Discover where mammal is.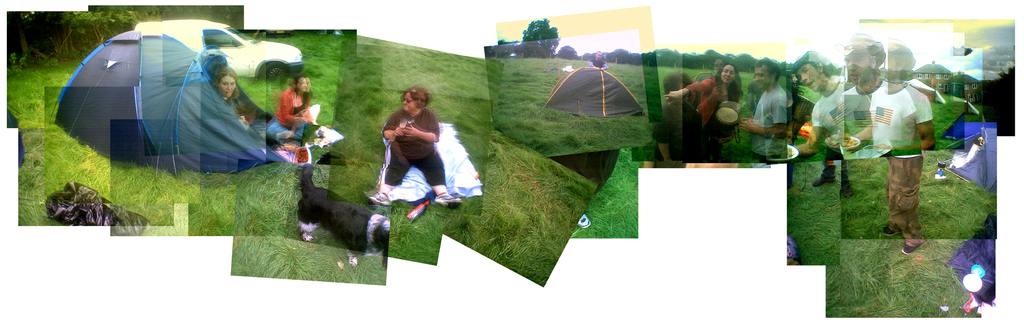
Discovered at BBox(369, 94, 465, 216).
